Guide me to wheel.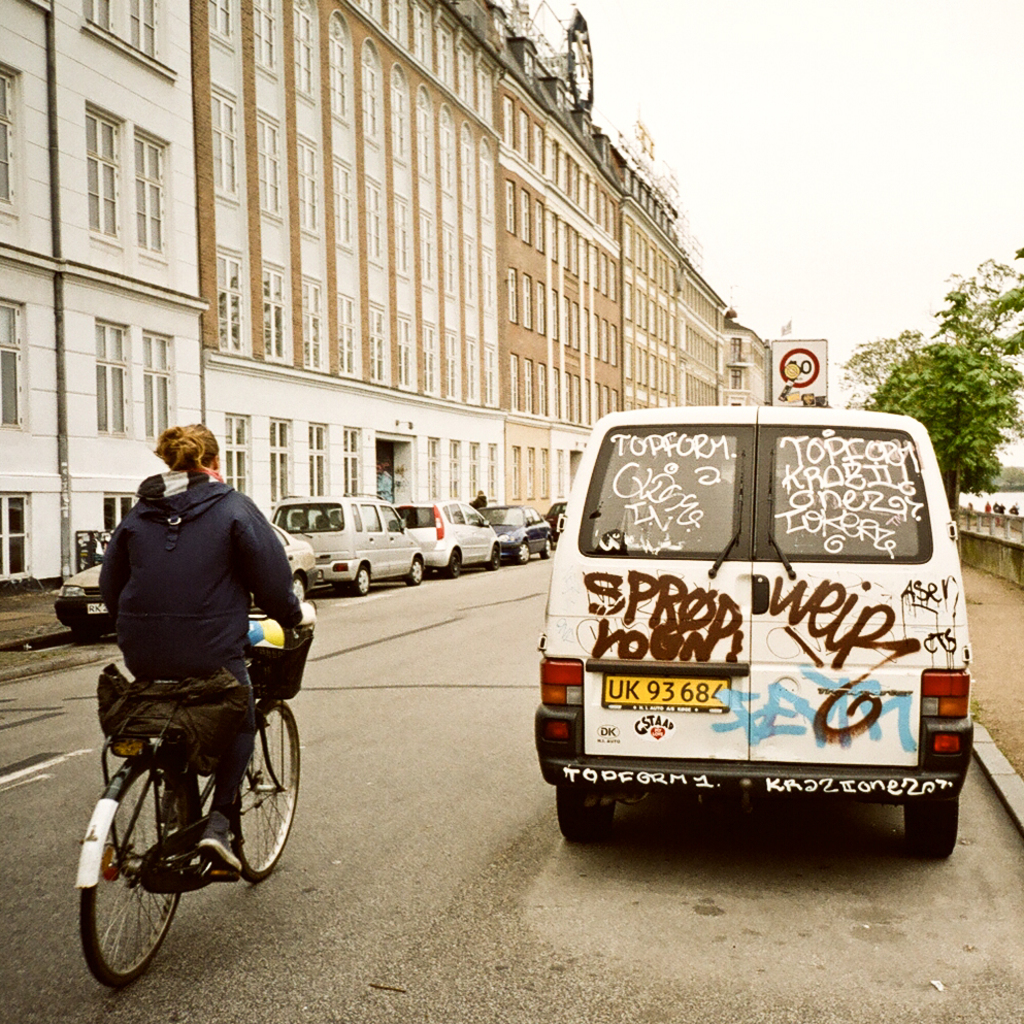
Guidance: (906,806,956,862).
